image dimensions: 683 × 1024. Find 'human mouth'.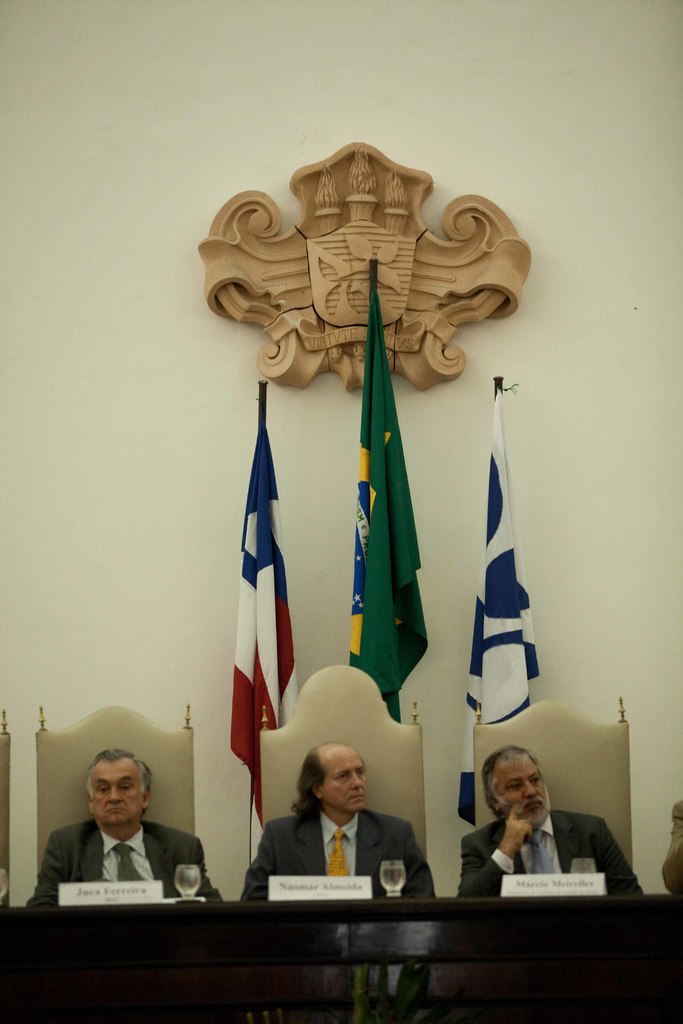
111 806 130 813.
